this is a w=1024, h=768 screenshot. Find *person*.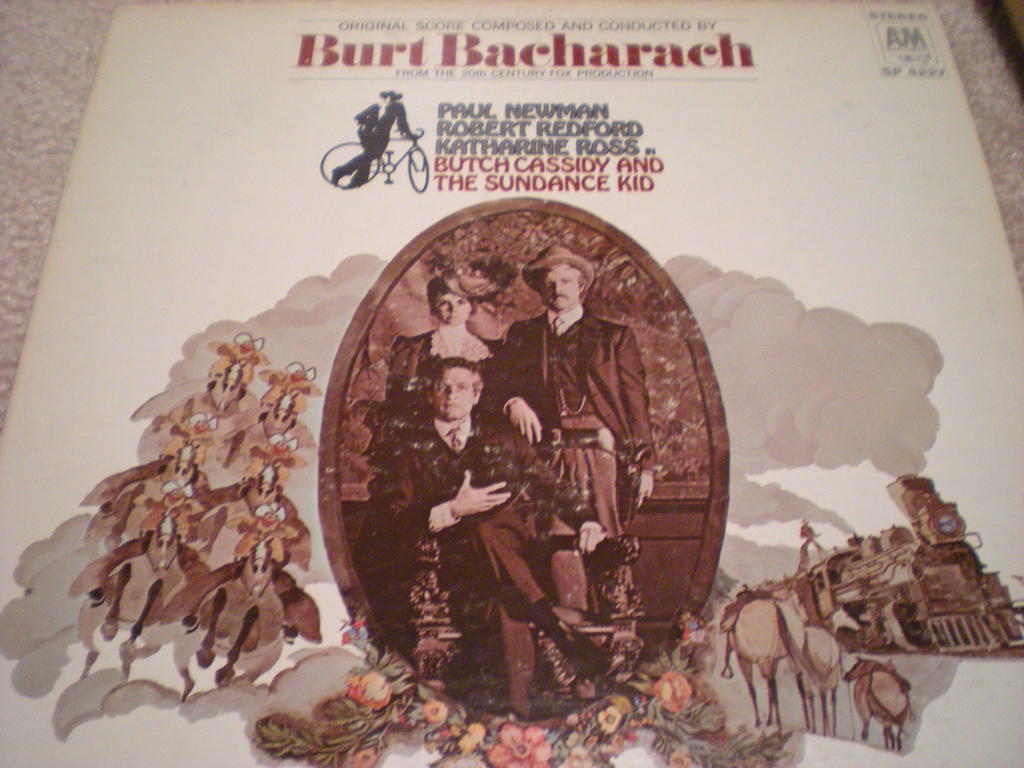
Bounding box: l=361, t=357, r=612, b=722.
